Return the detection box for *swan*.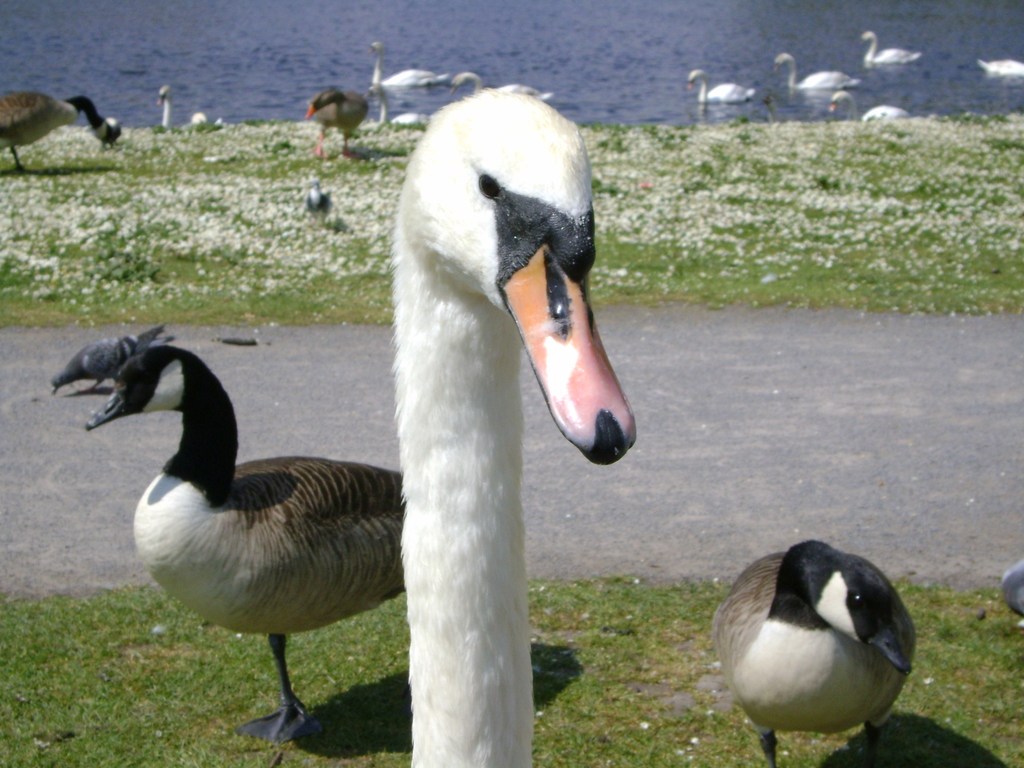
bbox=(861, 28, 927, 66).
